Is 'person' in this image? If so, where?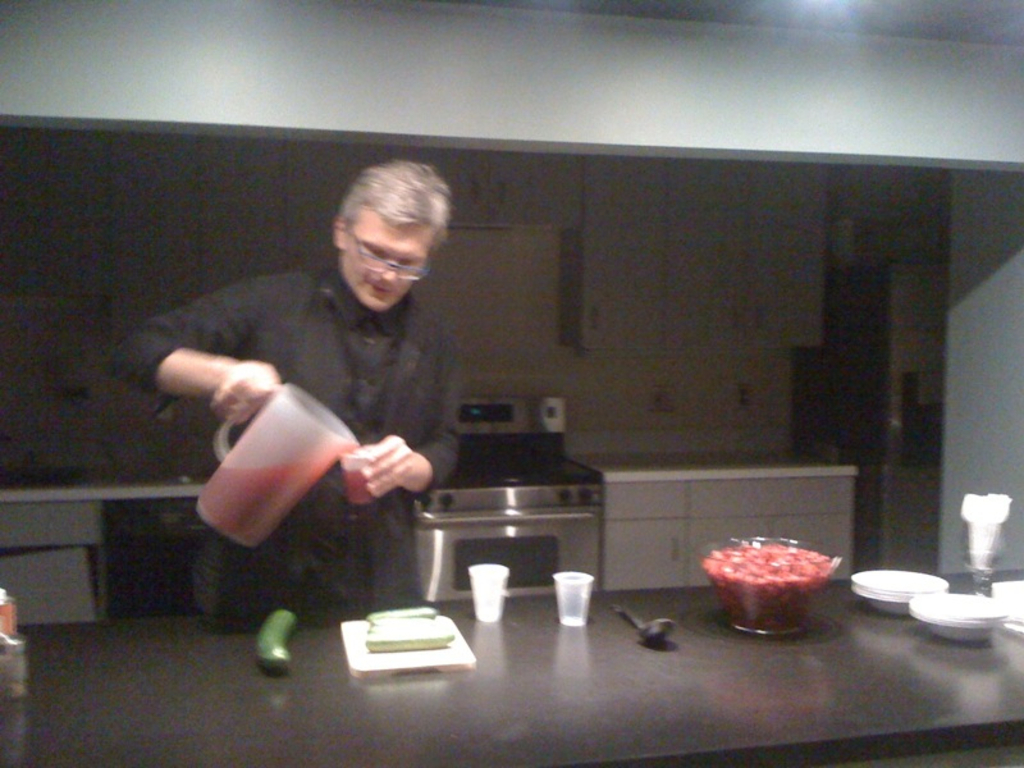
Yes, at (left=123, top=168, right=493, bottom=639).
